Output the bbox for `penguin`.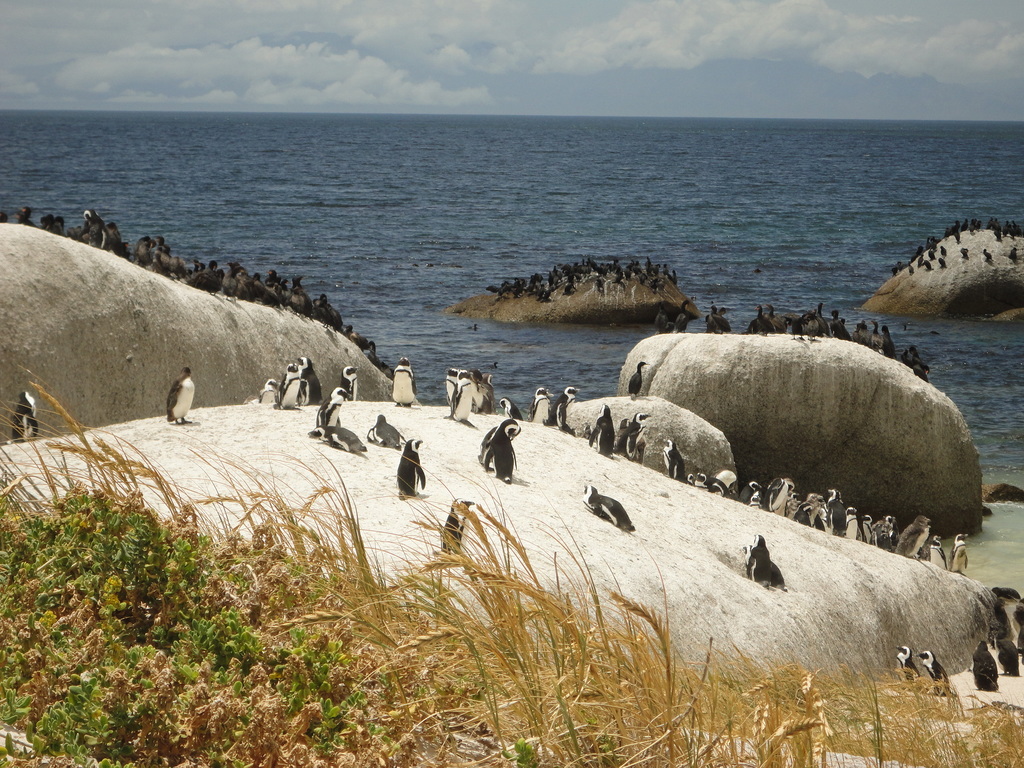
483/421/515/482.
